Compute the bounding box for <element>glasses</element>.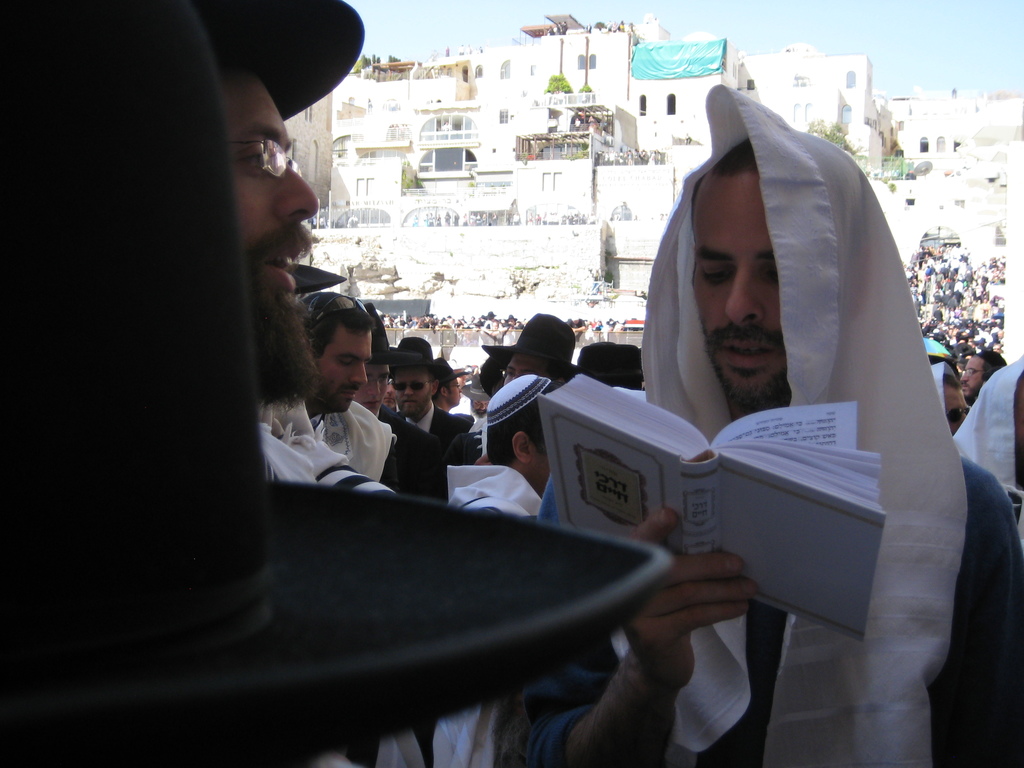
960, 369, 989, 380.
